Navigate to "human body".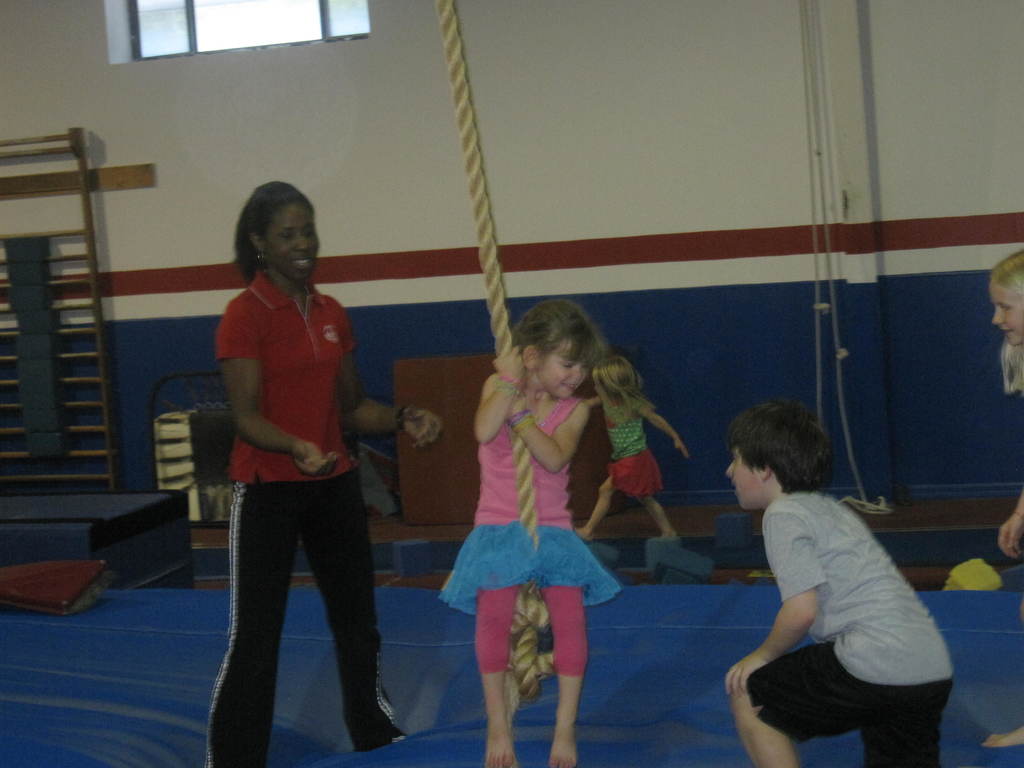
Navigation target: <bbox>440, 303, 628, 756</bbox>.
